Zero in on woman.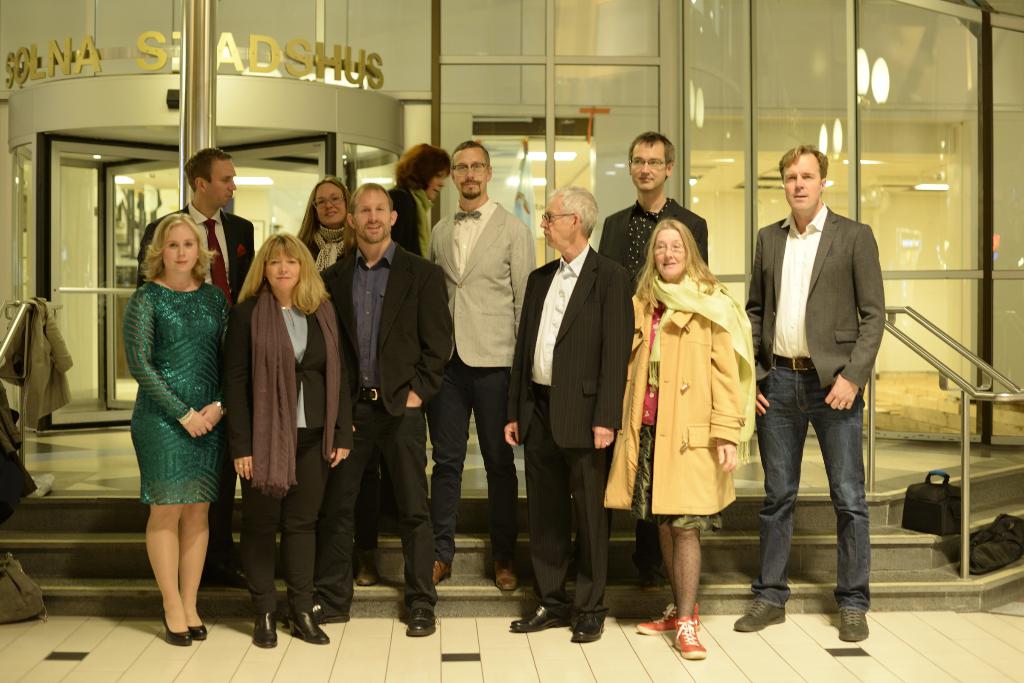
Zeroed in: [214,233,356,647].
